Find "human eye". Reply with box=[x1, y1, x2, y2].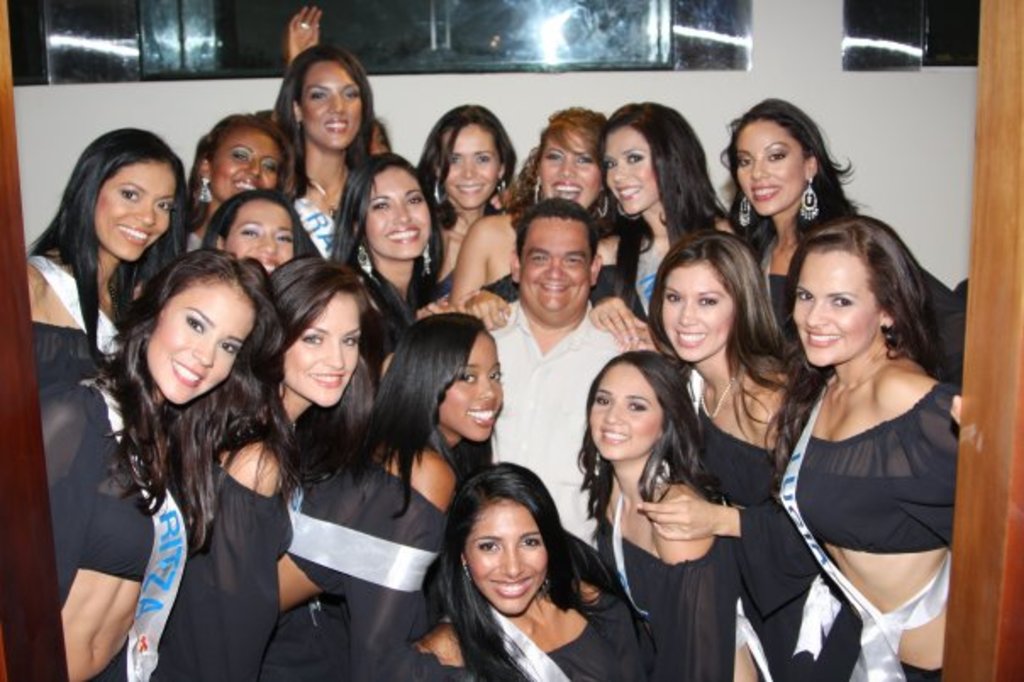
box=[400, 193, 422, 207].
